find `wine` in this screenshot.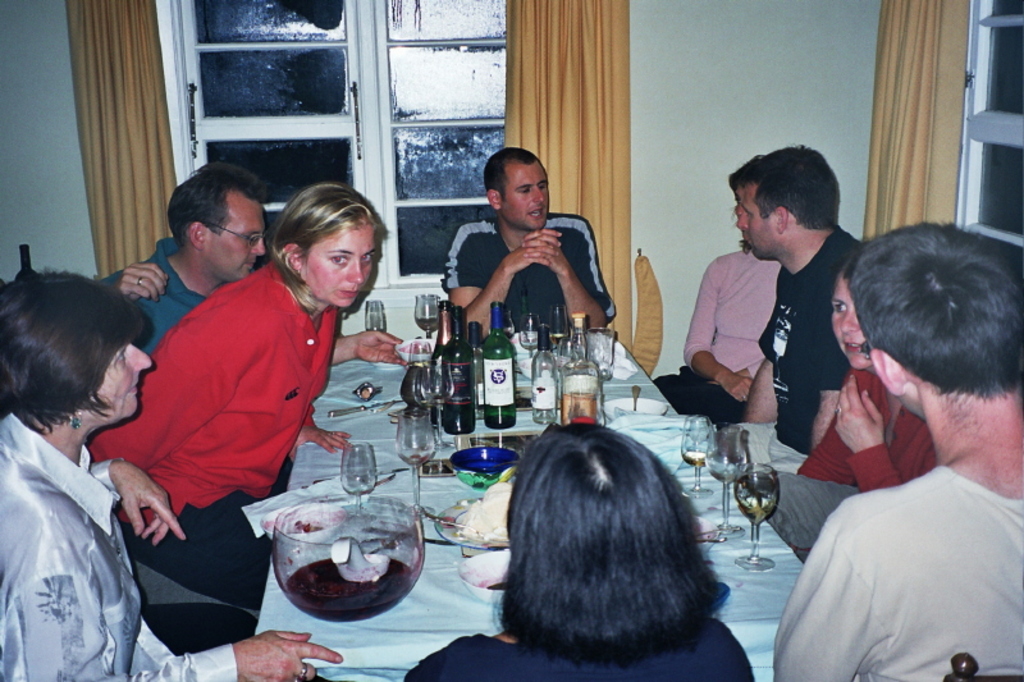
The bounding box for `wine` is [left=485, top=305, right=516, bottom=429].
